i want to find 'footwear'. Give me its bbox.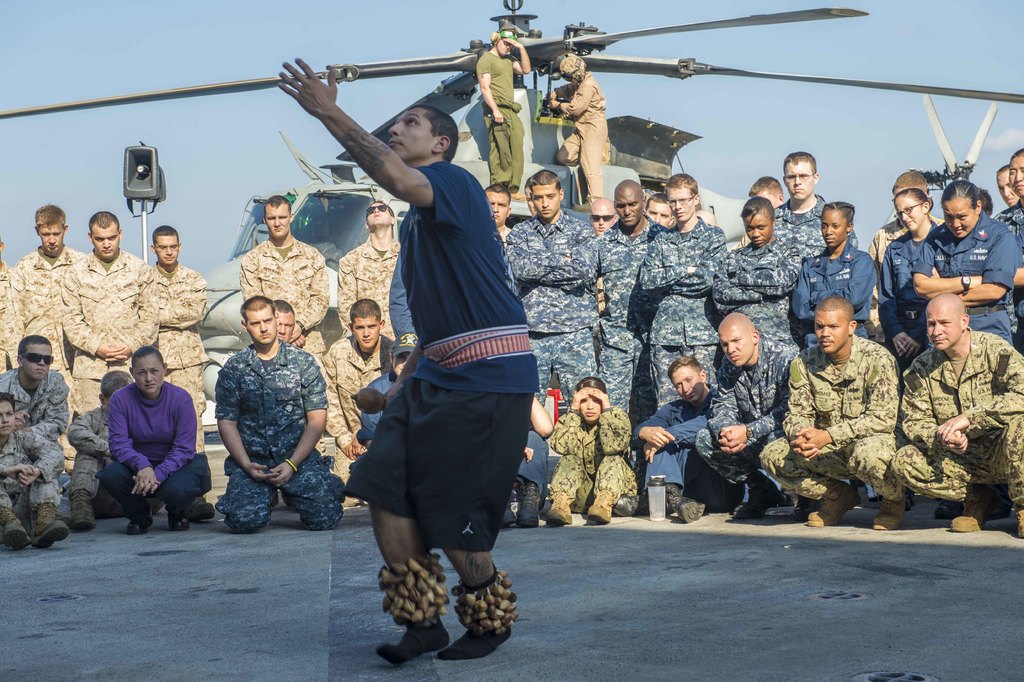
Rect(984, 500, 1016, 519).
